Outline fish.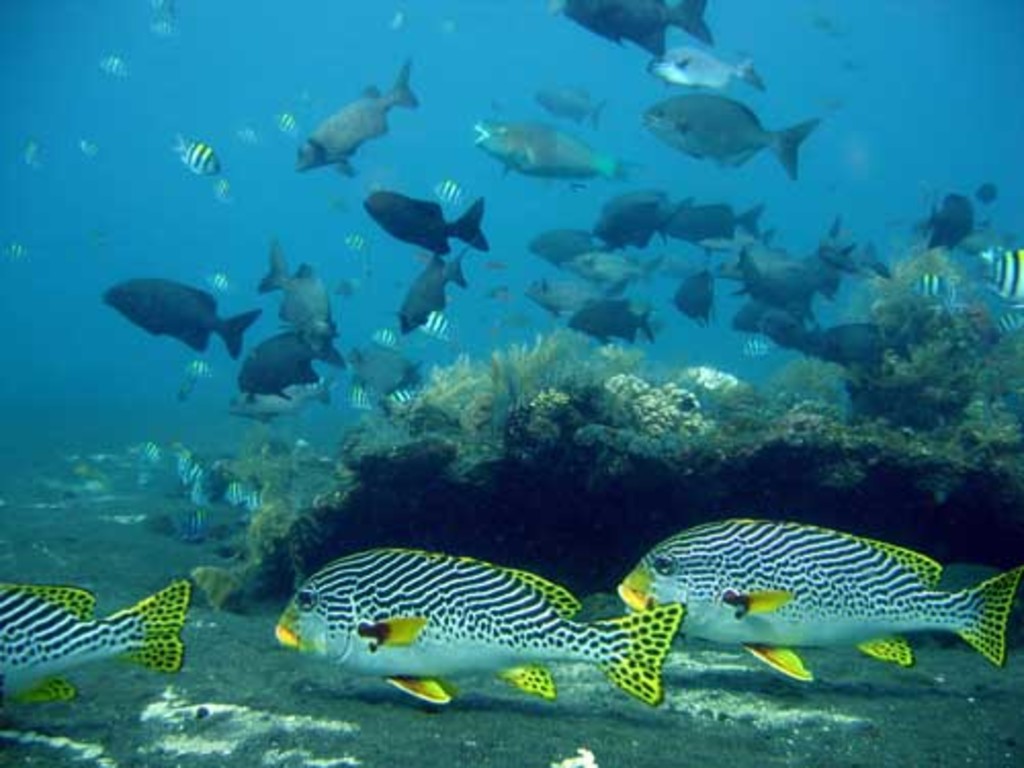
Outline: box=[125, 440, 158, 479].
